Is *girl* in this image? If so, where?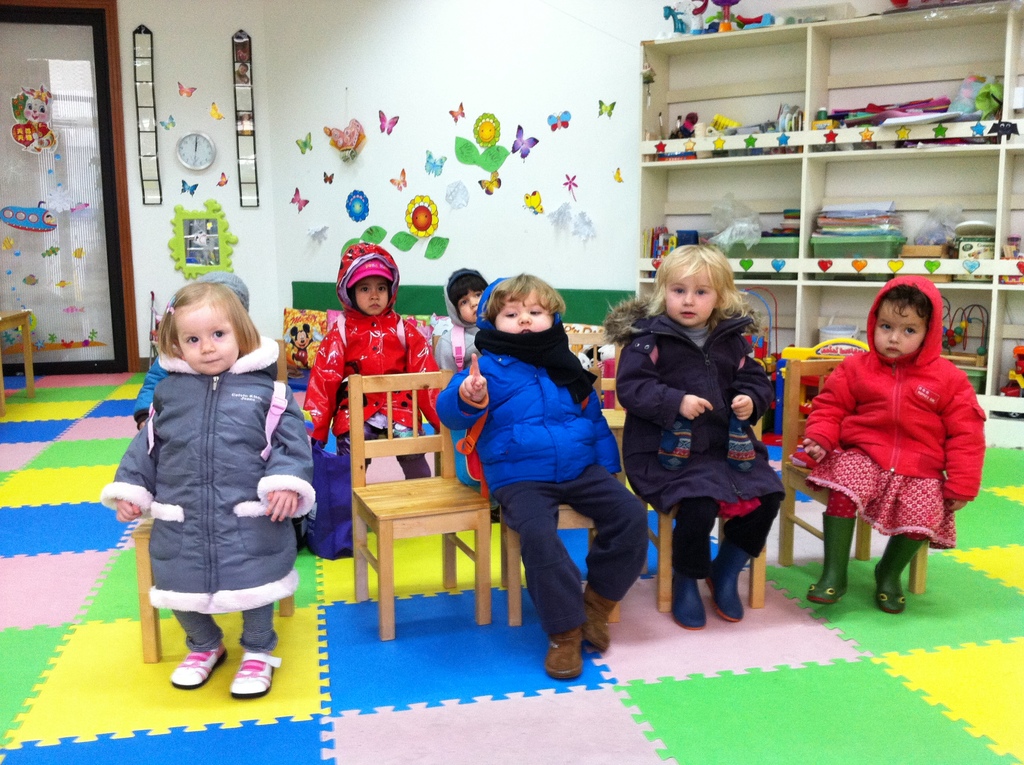
Yes, at 799/276/987/615.
